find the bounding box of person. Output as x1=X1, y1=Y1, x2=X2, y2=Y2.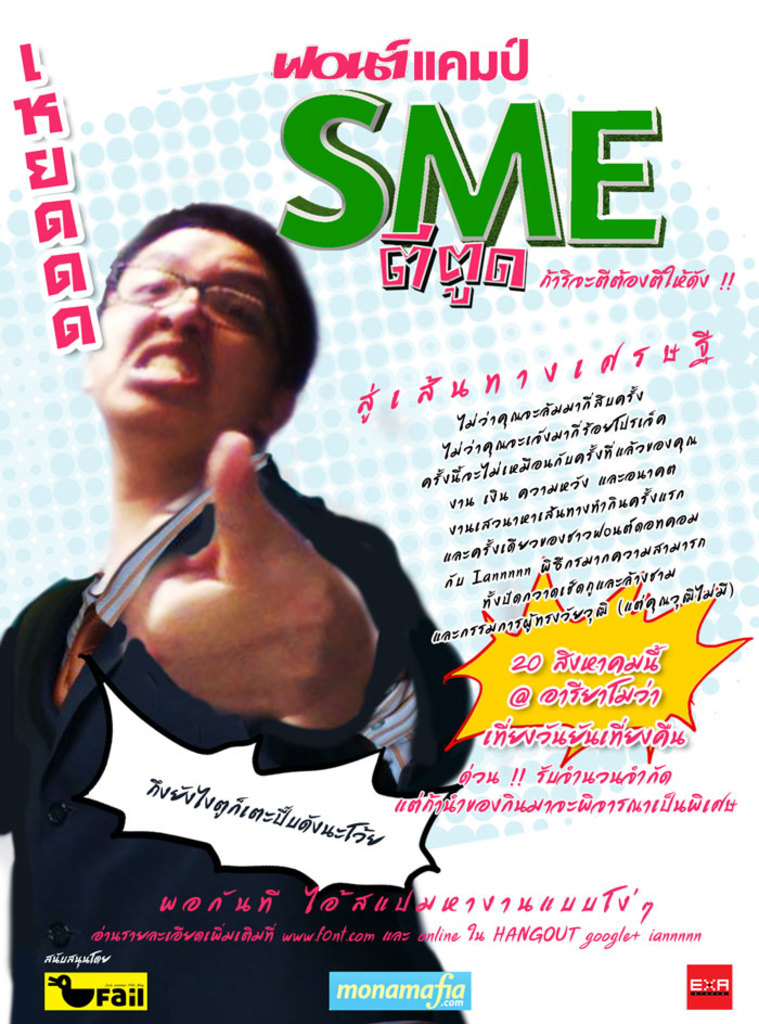
x1=0, y1=201, x2=474, y2=1023.
